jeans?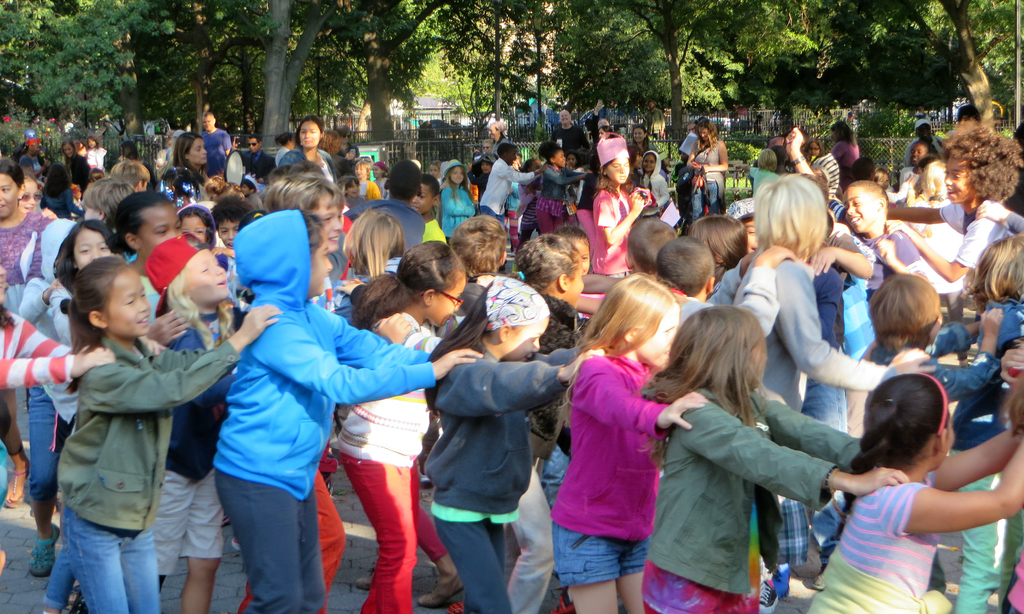
(518,214,543,237)
